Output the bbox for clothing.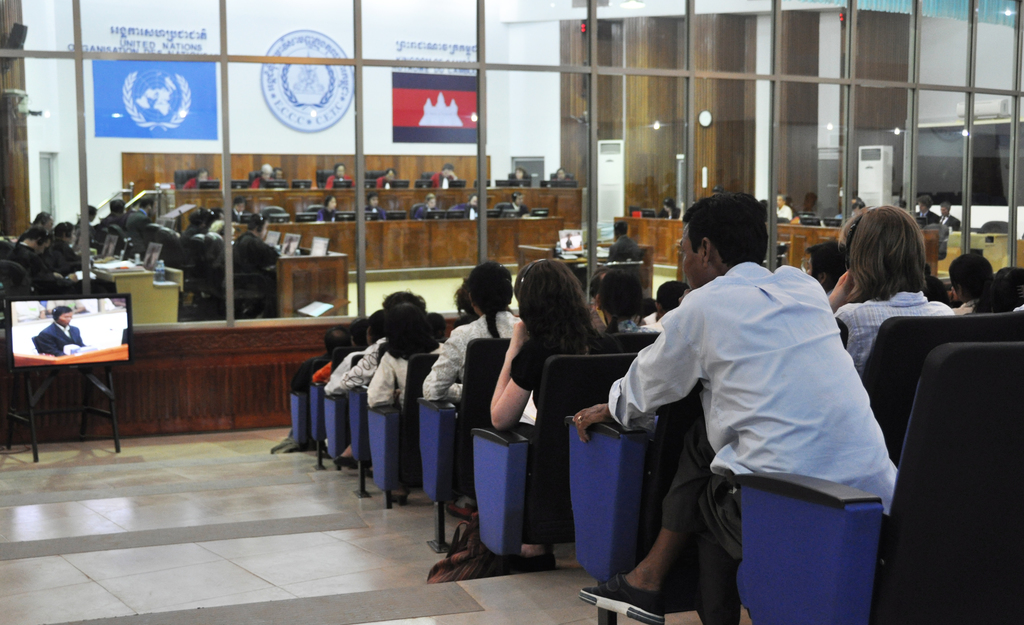
region(32, 323, 82, 354).
